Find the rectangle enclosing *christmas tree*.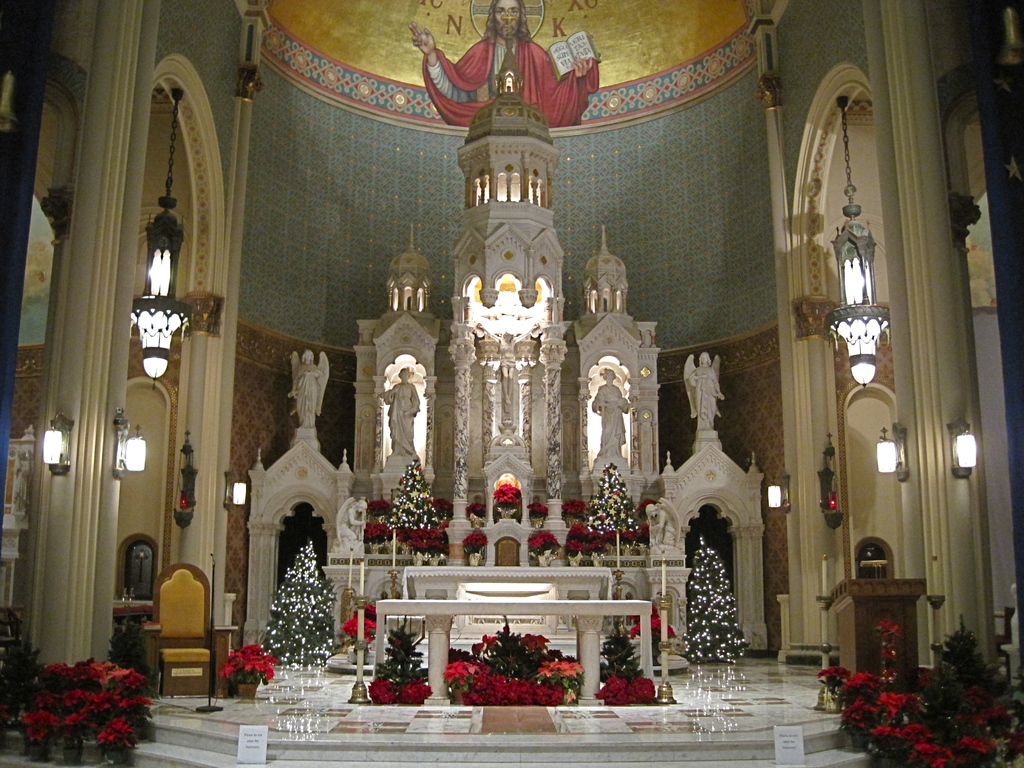
Rect(596, 619, 645, 692).
